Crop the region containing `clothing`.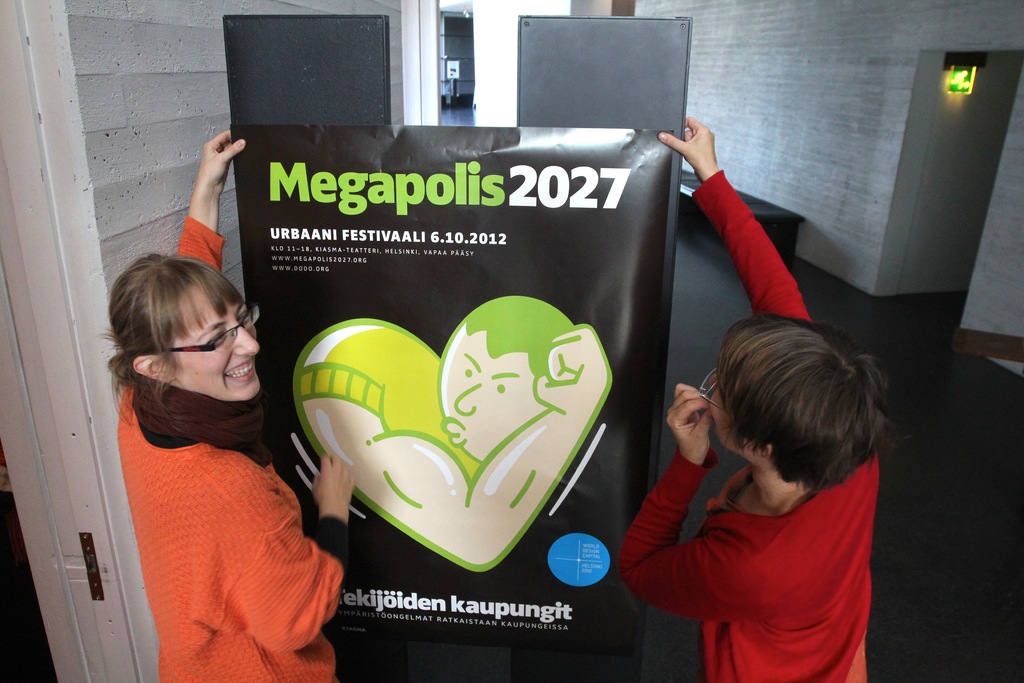
Crop region: [115,217,351,682].
